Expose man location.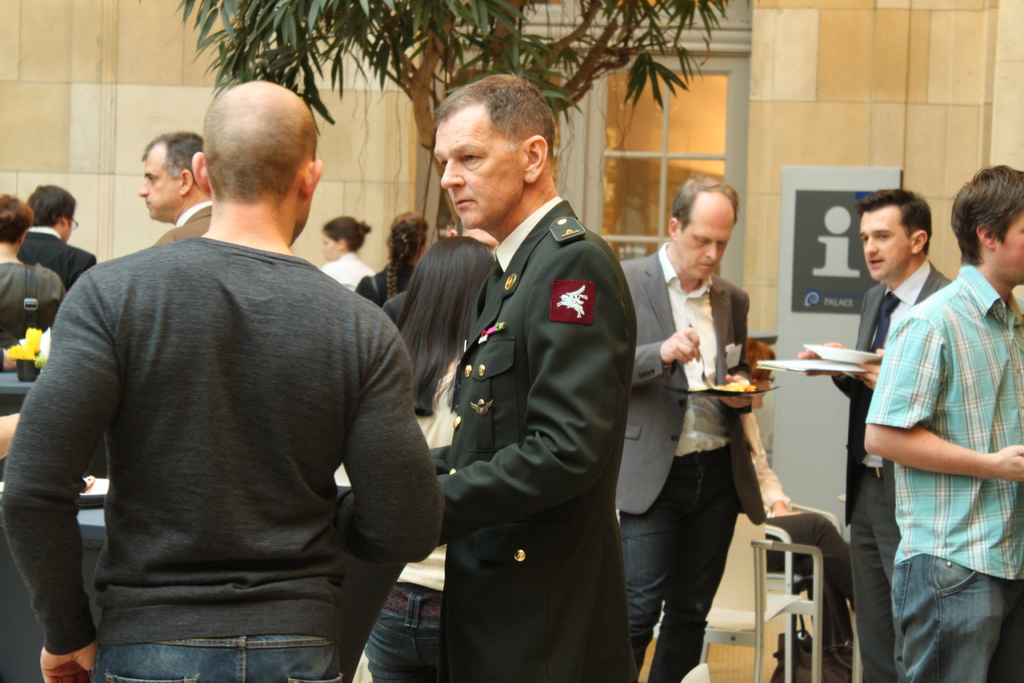
Exposed at <region>137, 131, 213, 245</region>.
